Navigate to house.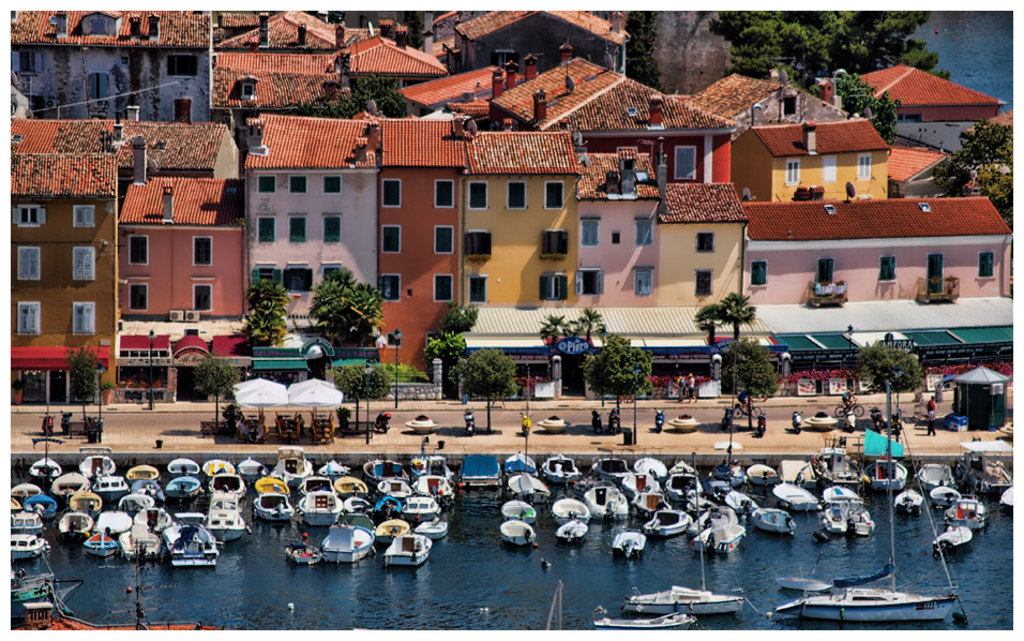
Navigation target: [132,169,257,386].
